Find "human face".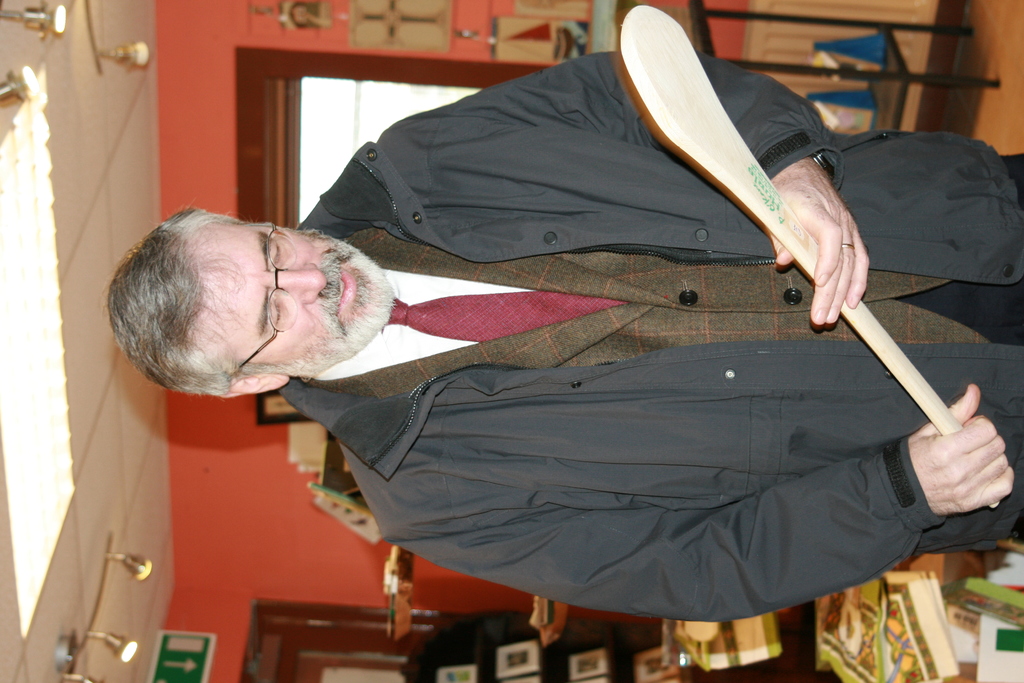
BBox(194, 224, 393, 377).
